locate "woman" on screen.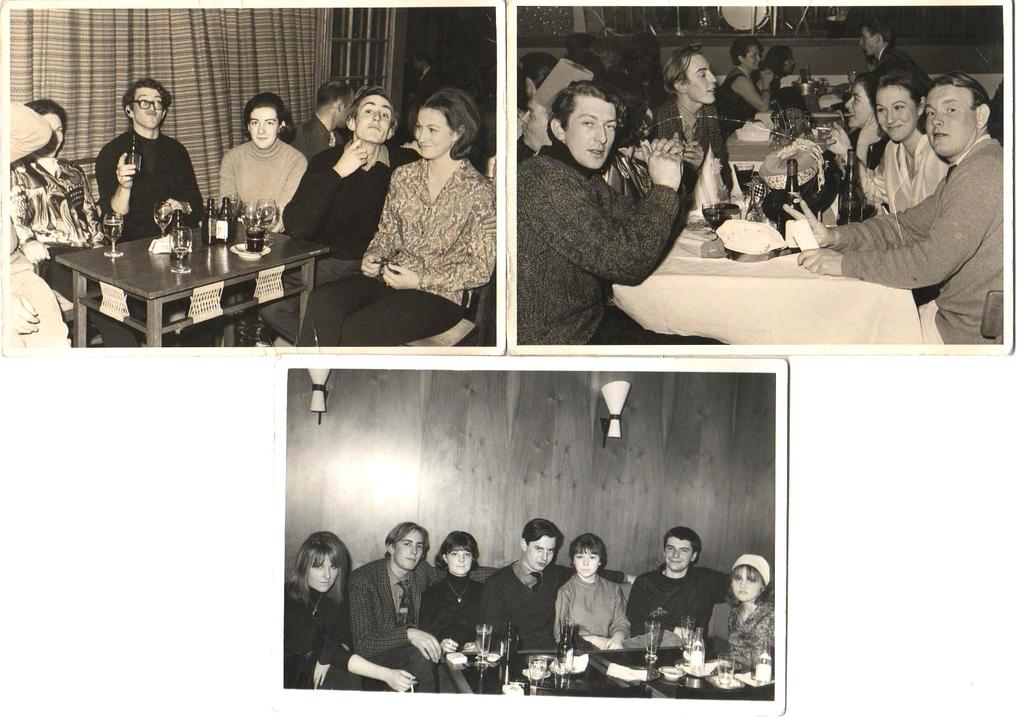
On screen at (280,531,409,684).
